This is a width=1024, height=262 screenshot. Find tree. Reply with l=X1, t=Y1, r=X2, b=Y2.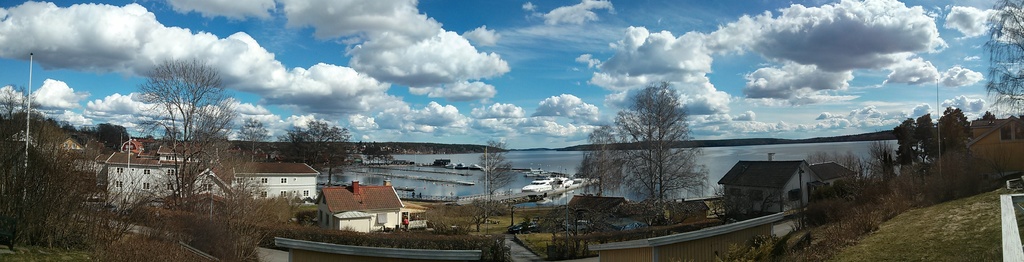
l=289, t=108, r=362, b=193.
